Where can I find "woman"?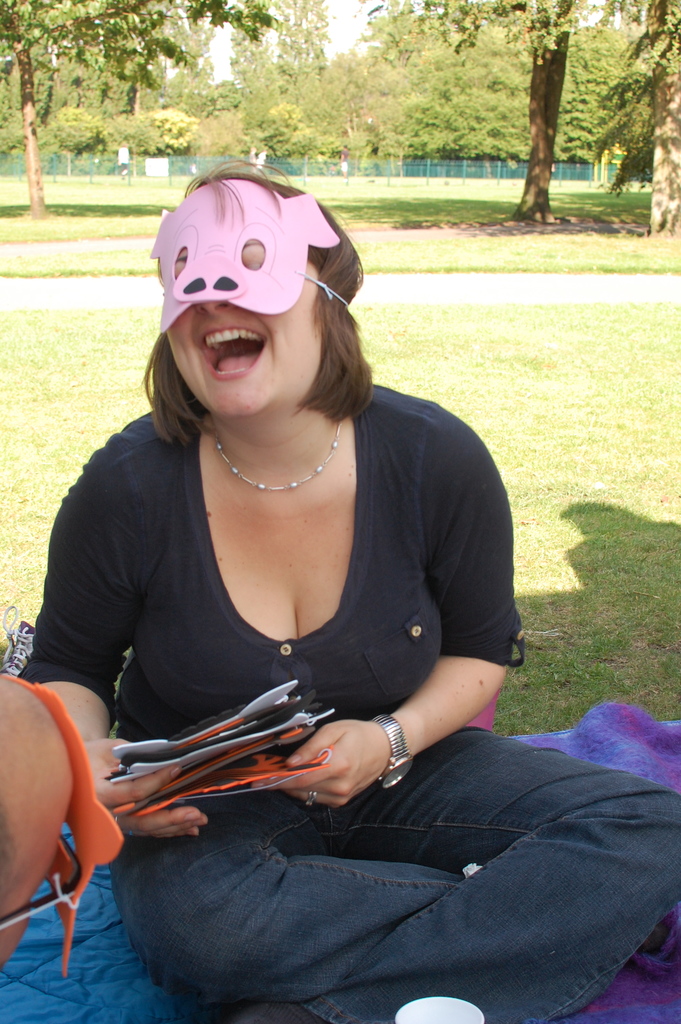
You can find it at left=26, top=140, right=550, bottom=974.
